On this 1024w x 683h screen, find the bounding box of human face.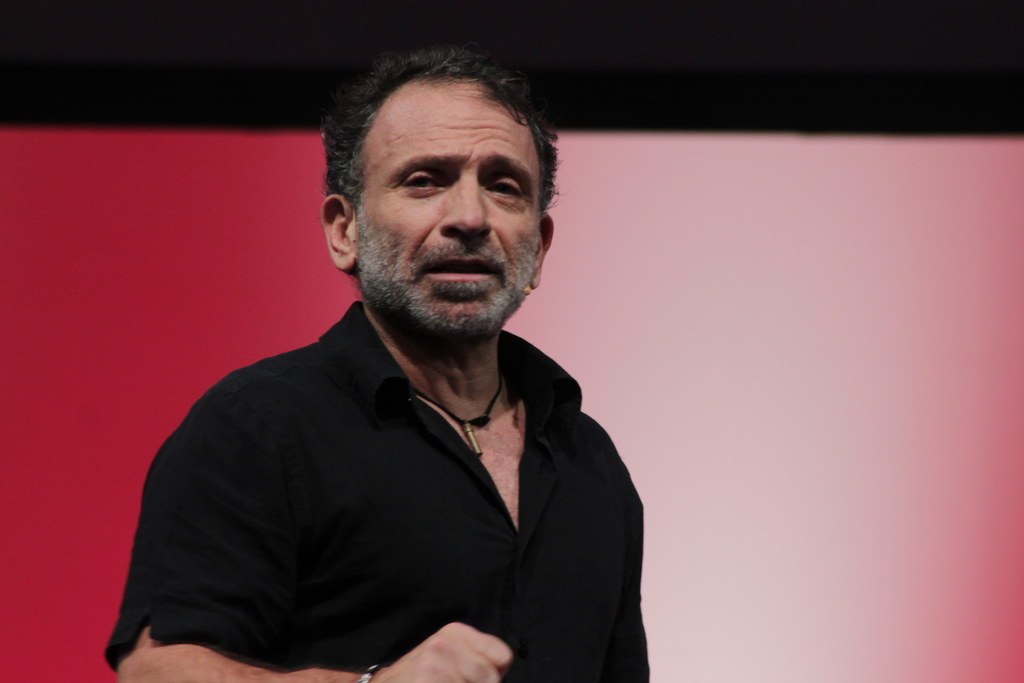
Bounding box: box=[355, 78, 540, 333].
